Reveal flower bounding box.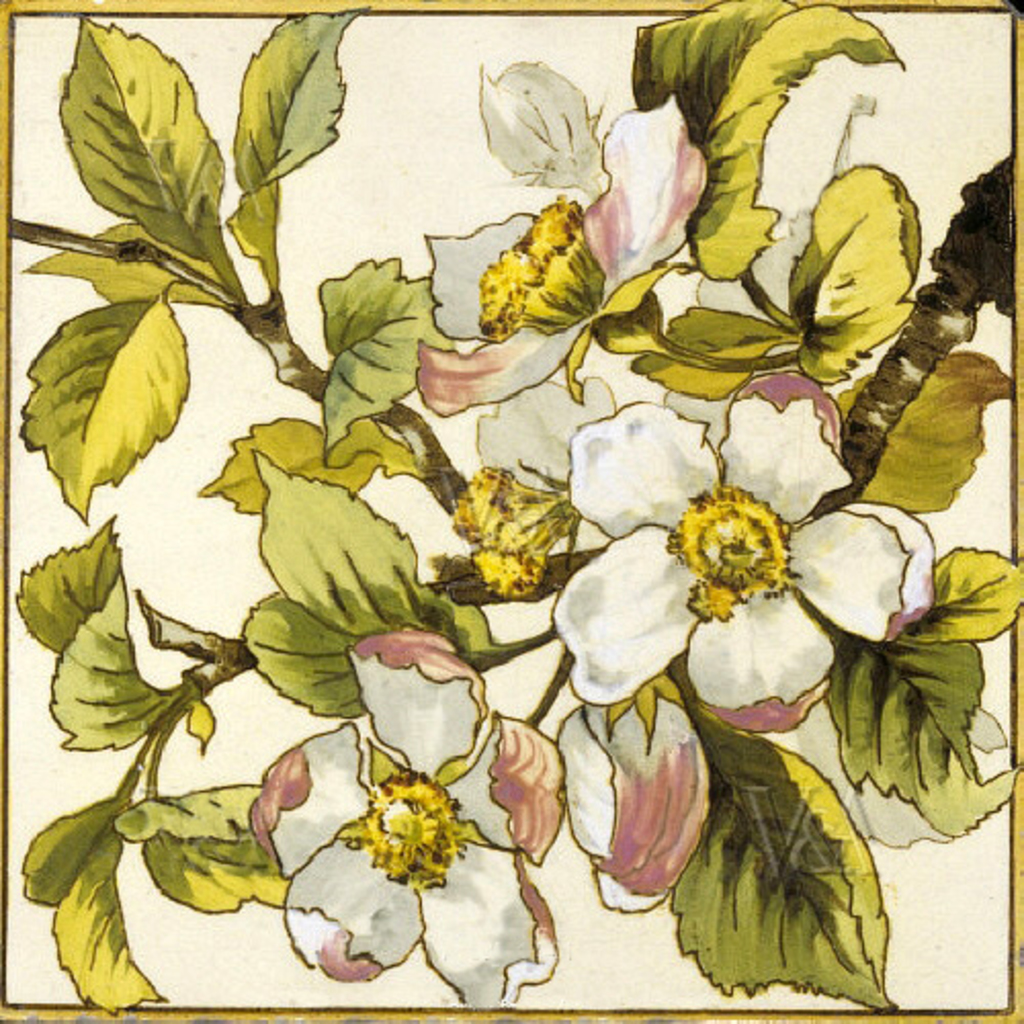
Revealed: select_region(244, 625, 567, 1020).
